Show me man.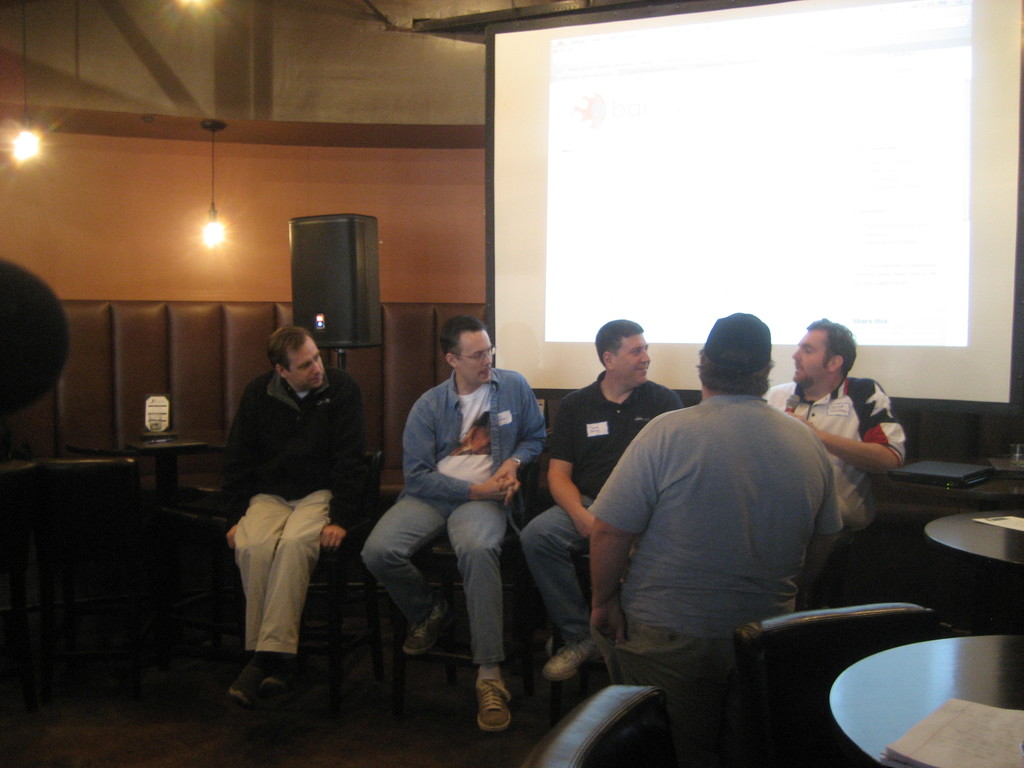
man is here: 371, 300, 563, 734.
